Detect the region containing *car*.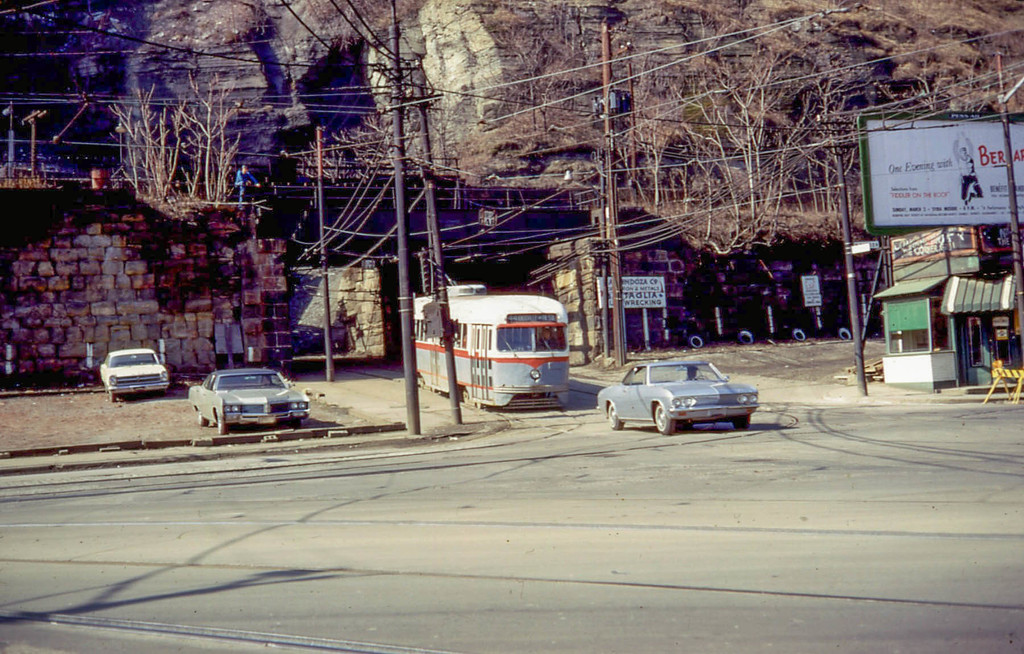
region(99, 347, 172, 403).
